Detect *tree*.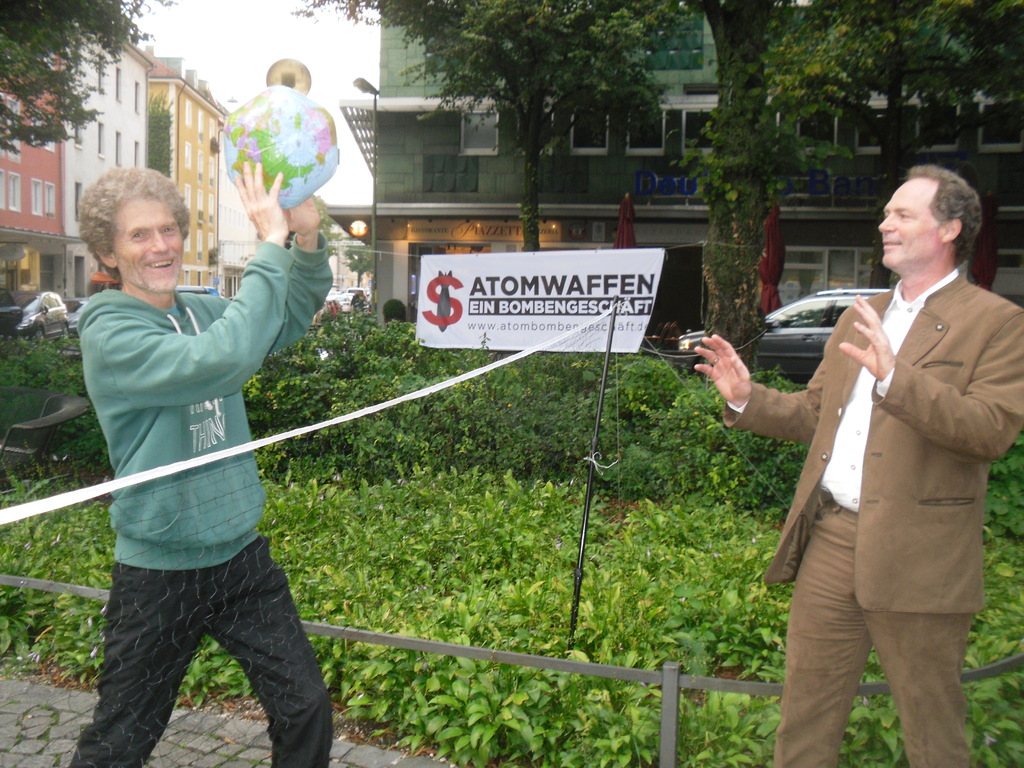
Detected at (678, 0, 1023, 380).
